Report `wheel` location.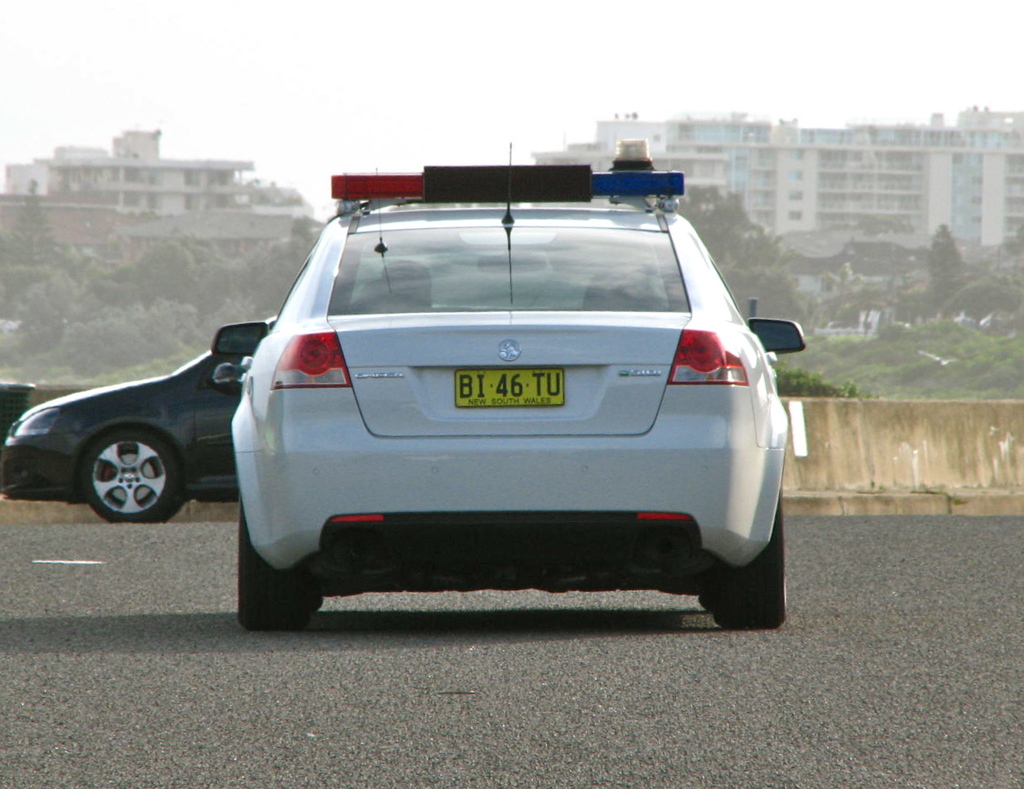
Report: bbox=(712, 496, 789, 630).
